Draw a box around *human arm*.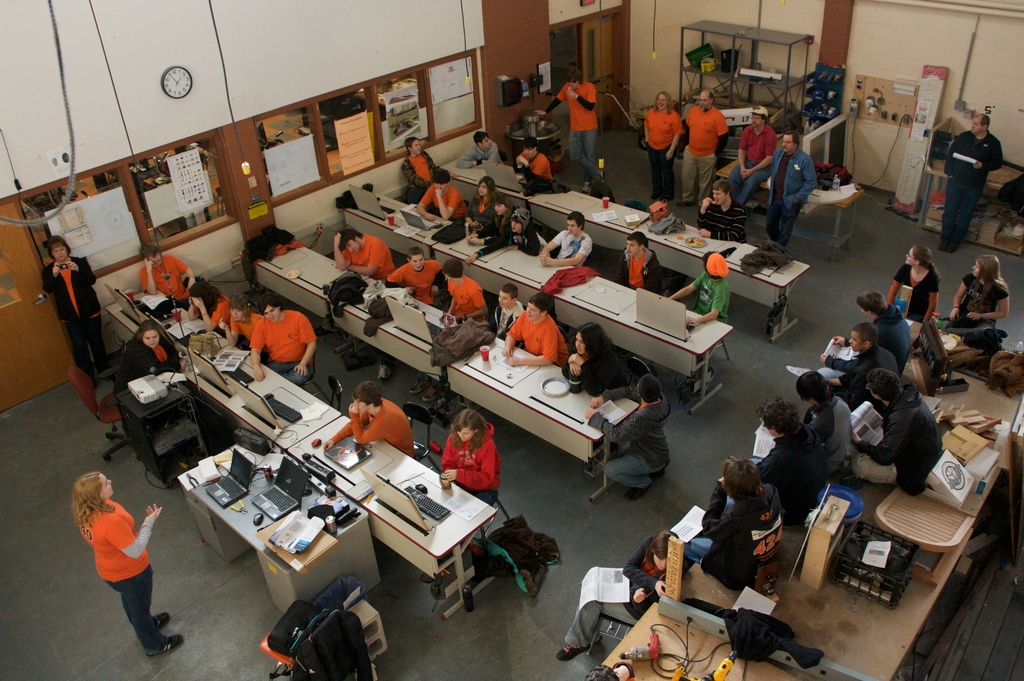
<region>735, 124, 750, 177</region>.
